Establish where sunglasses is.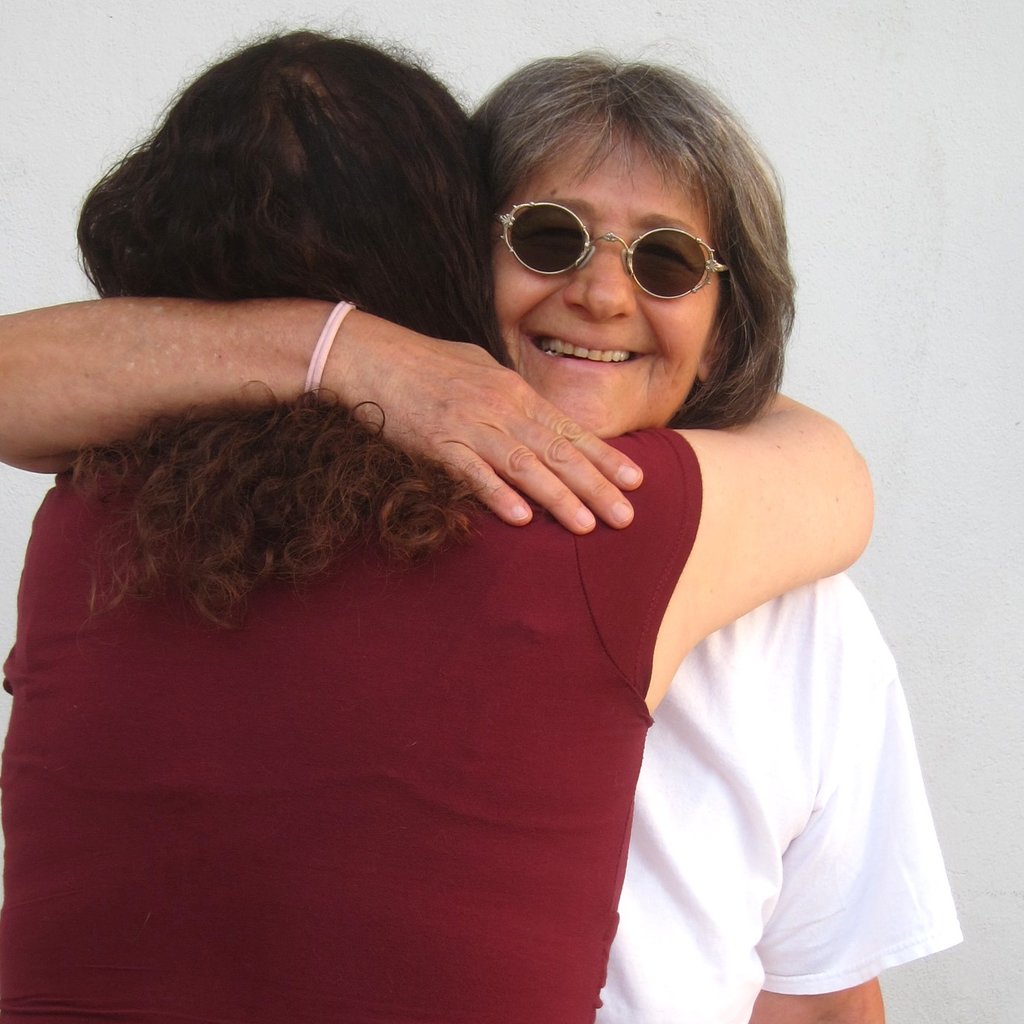
Established at l=497, t=199, r=729, b=297.
